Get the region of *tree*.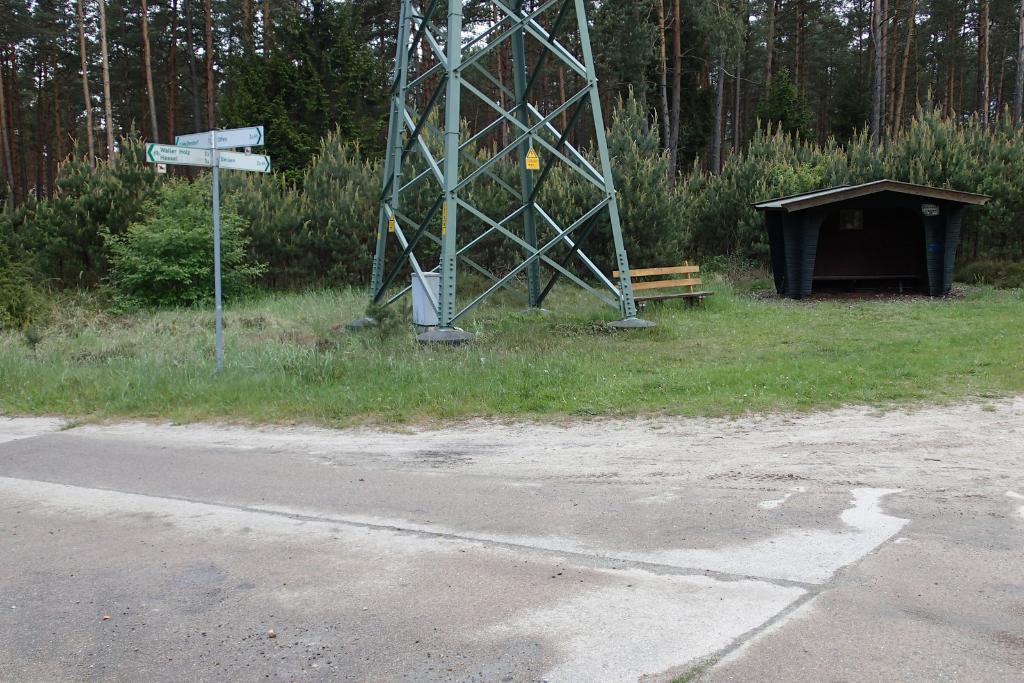
[0,0,98,290].
